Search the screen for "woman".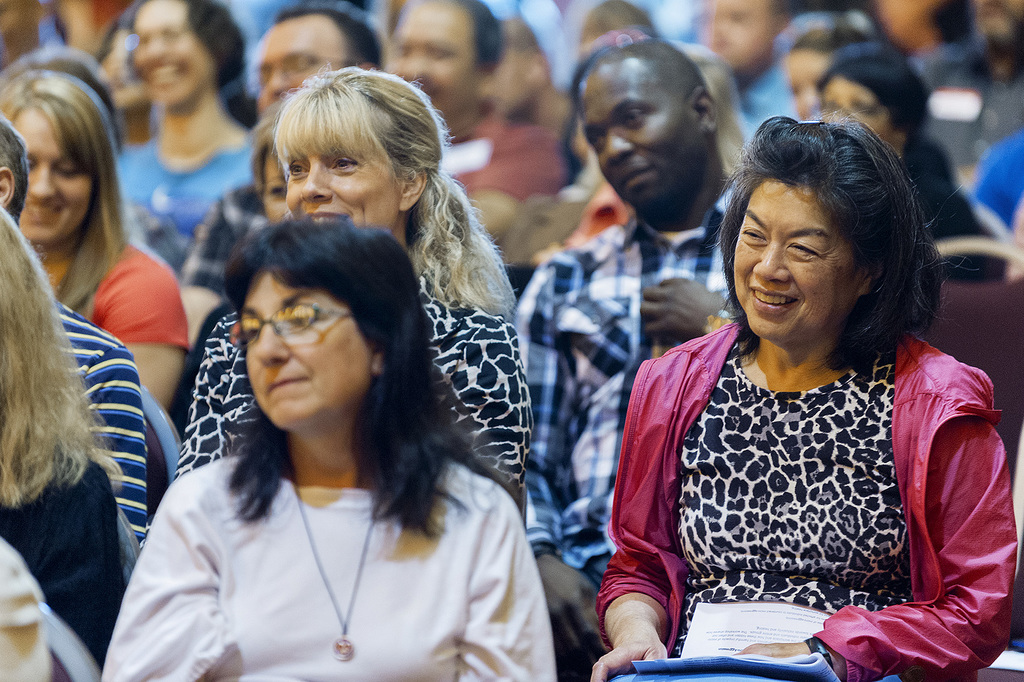
Found at 0:71:200:401.
